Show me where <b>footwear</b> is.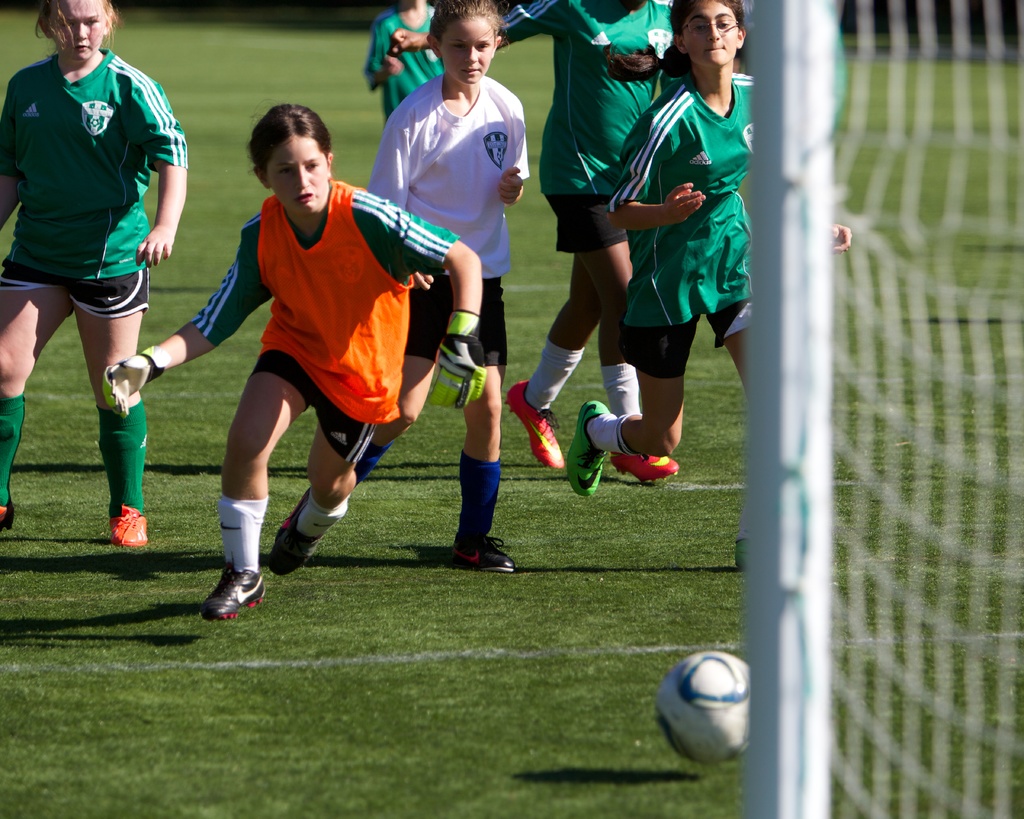
<b>footwear</b> is at 194/555/260/629.
